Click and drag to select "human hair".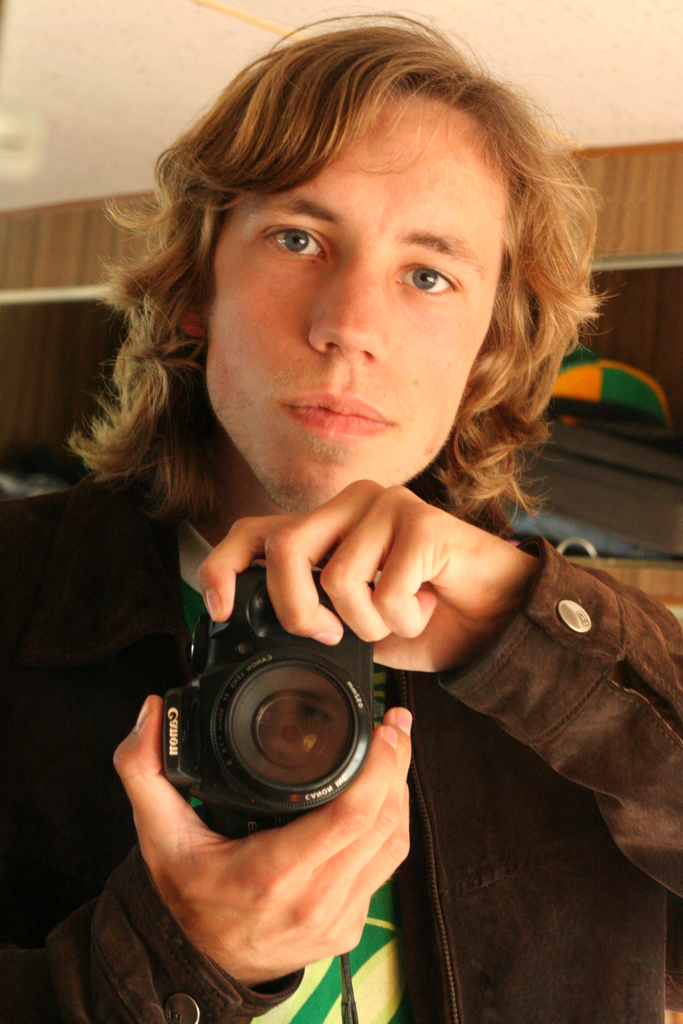
Selection: [left=78, top=63, right=595, bottom=636].
